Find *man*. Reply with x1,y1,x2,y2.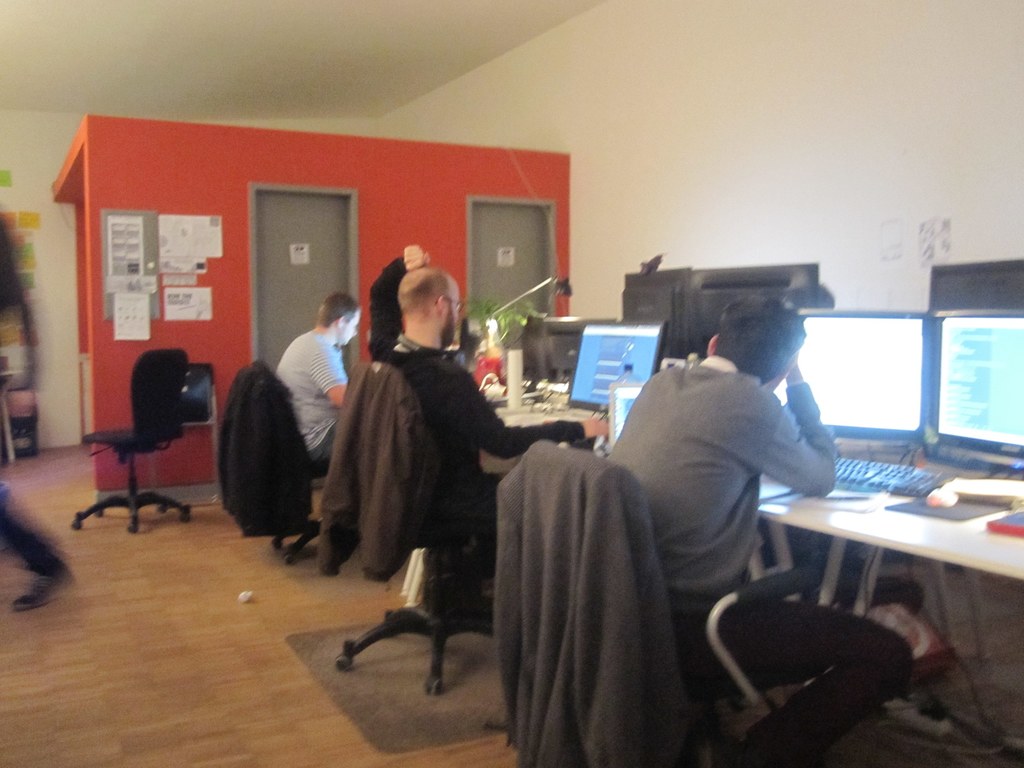
532,289,814,739.
